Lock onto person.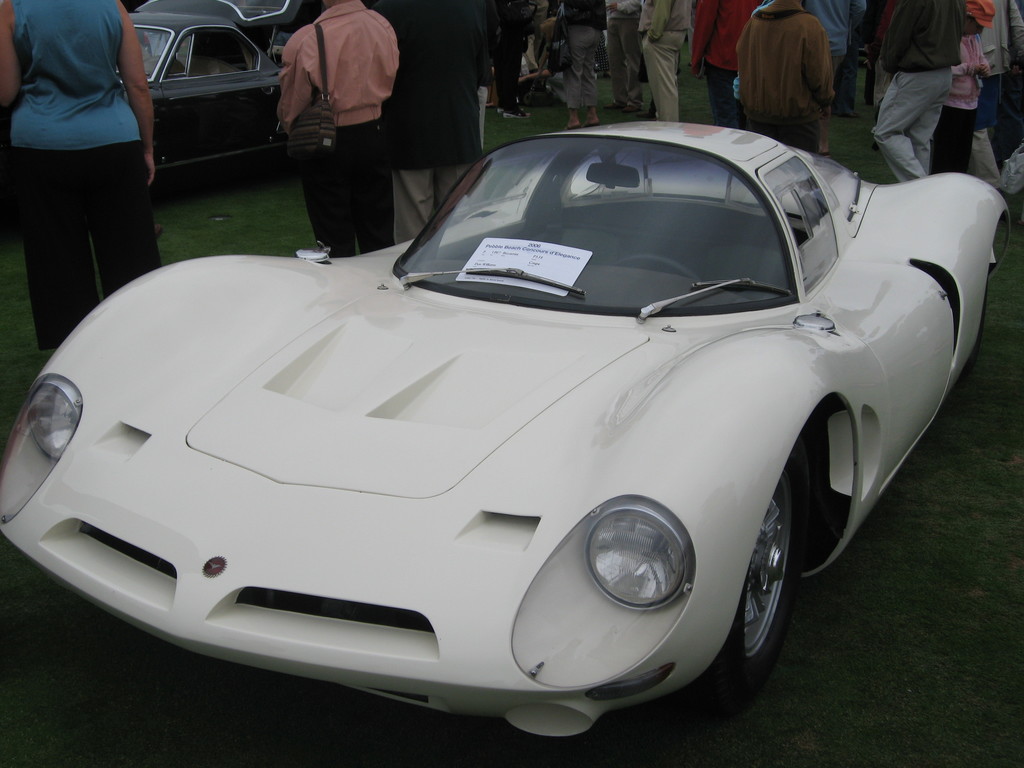
Locked: rect(0, 0, 161, 369).
